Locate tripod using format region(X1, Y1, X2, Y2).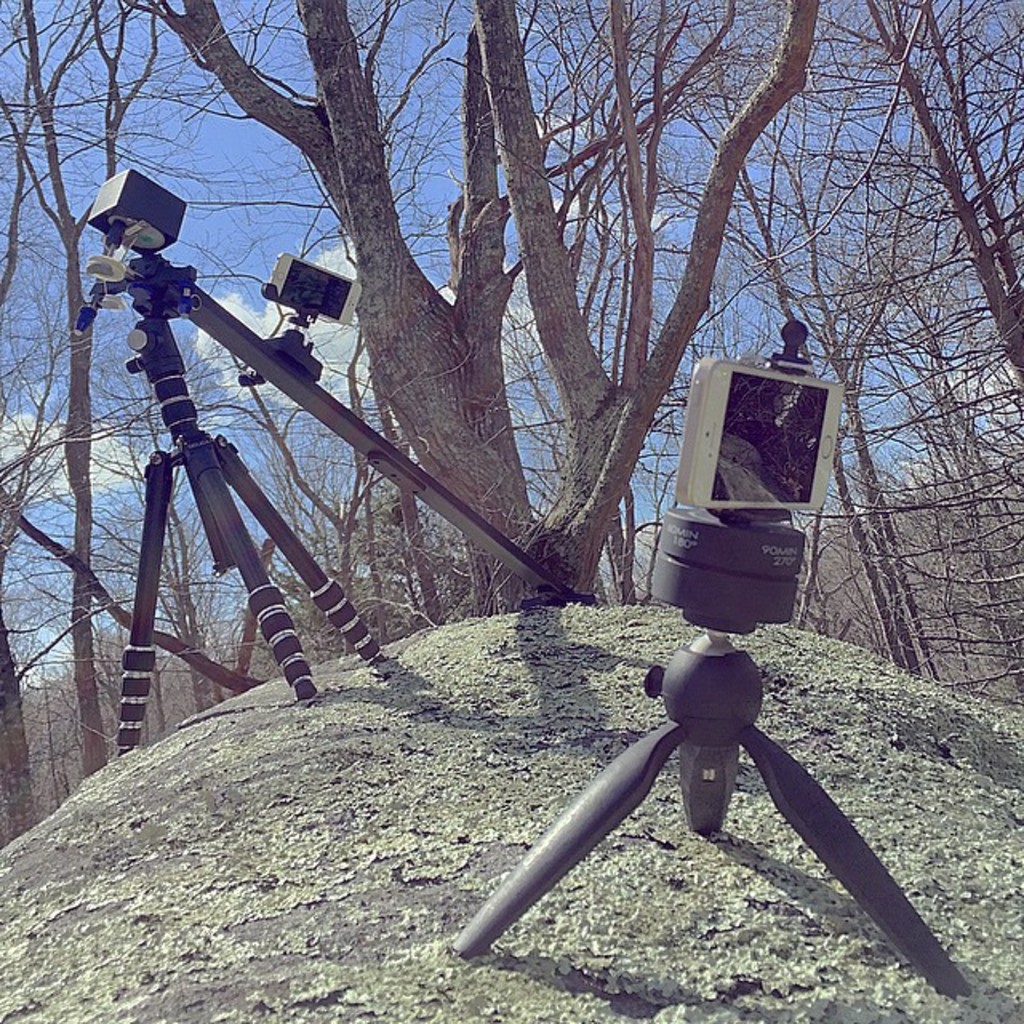
region(451, 512, 973, 1006).
